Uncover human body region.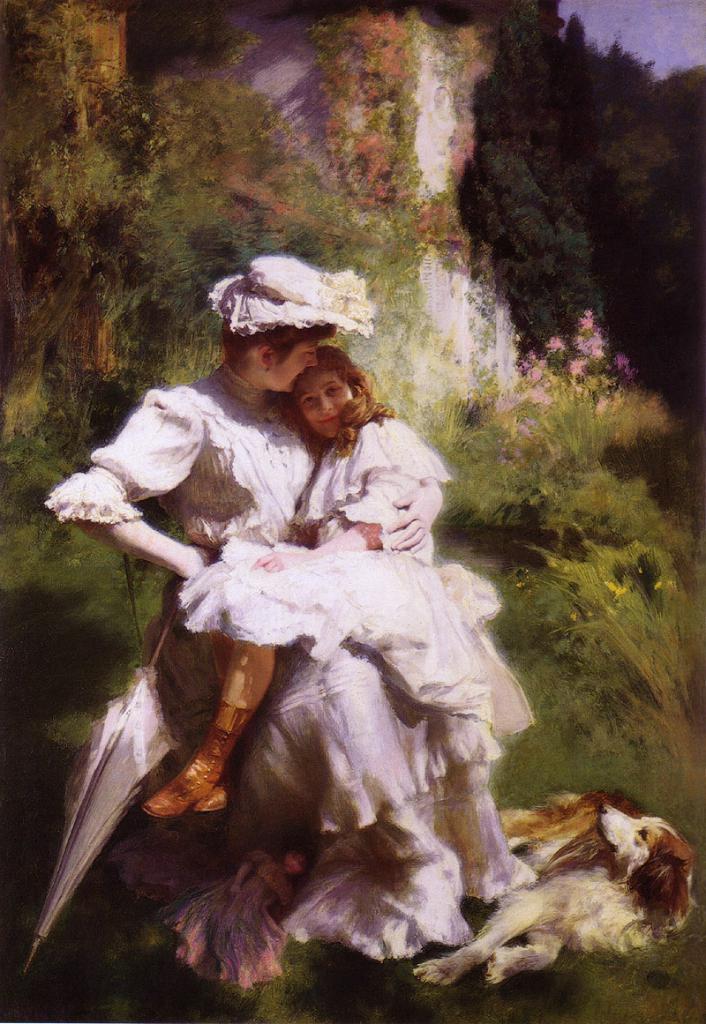
Uncovered: x1=130, y1=416, x2=451, y2=822.
